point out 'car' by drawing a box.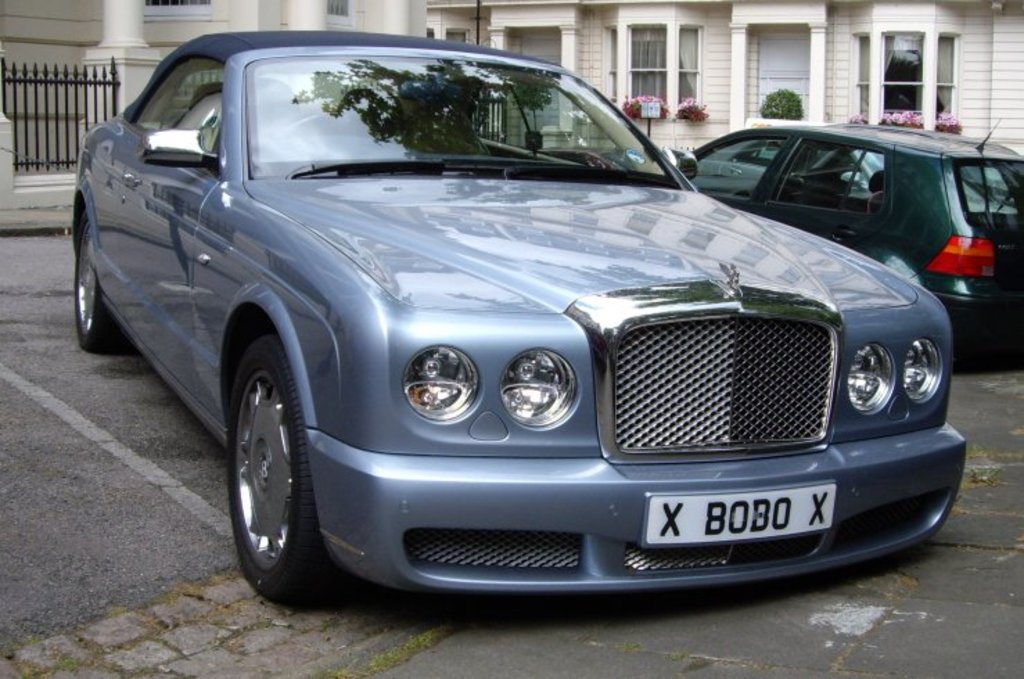
[68, 50, 987, 615].
